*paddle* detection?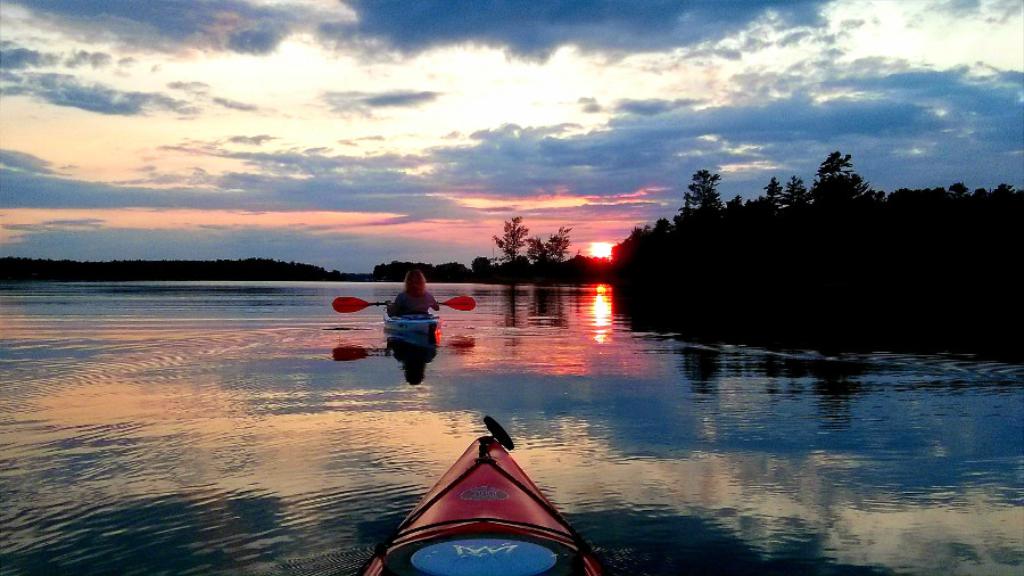
[x1=332, y1=291, x2=473, y2=314]
